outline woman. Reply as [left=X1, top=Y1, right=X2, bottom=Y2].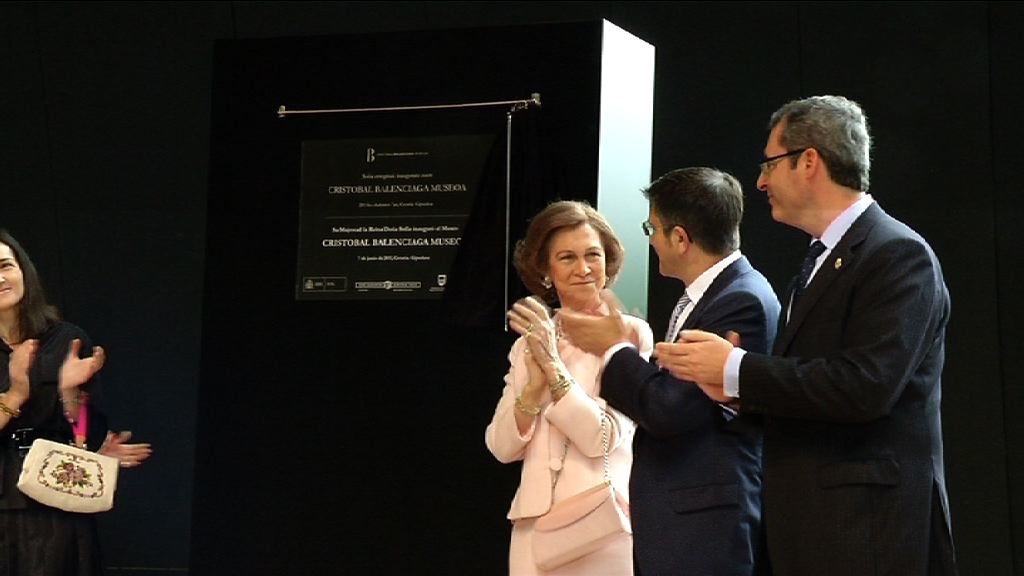
[left=0, top=235, right=125, bottom=575].
